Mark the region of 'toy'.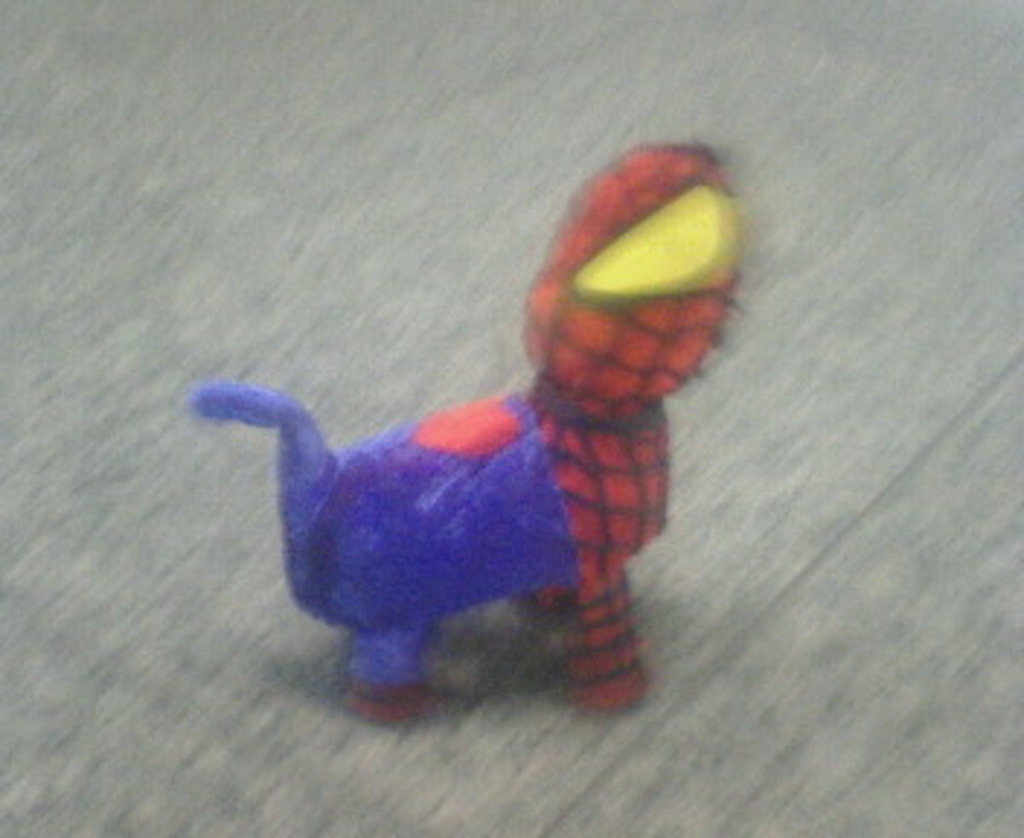
Region: bbox(212, 140, 719, 698).
